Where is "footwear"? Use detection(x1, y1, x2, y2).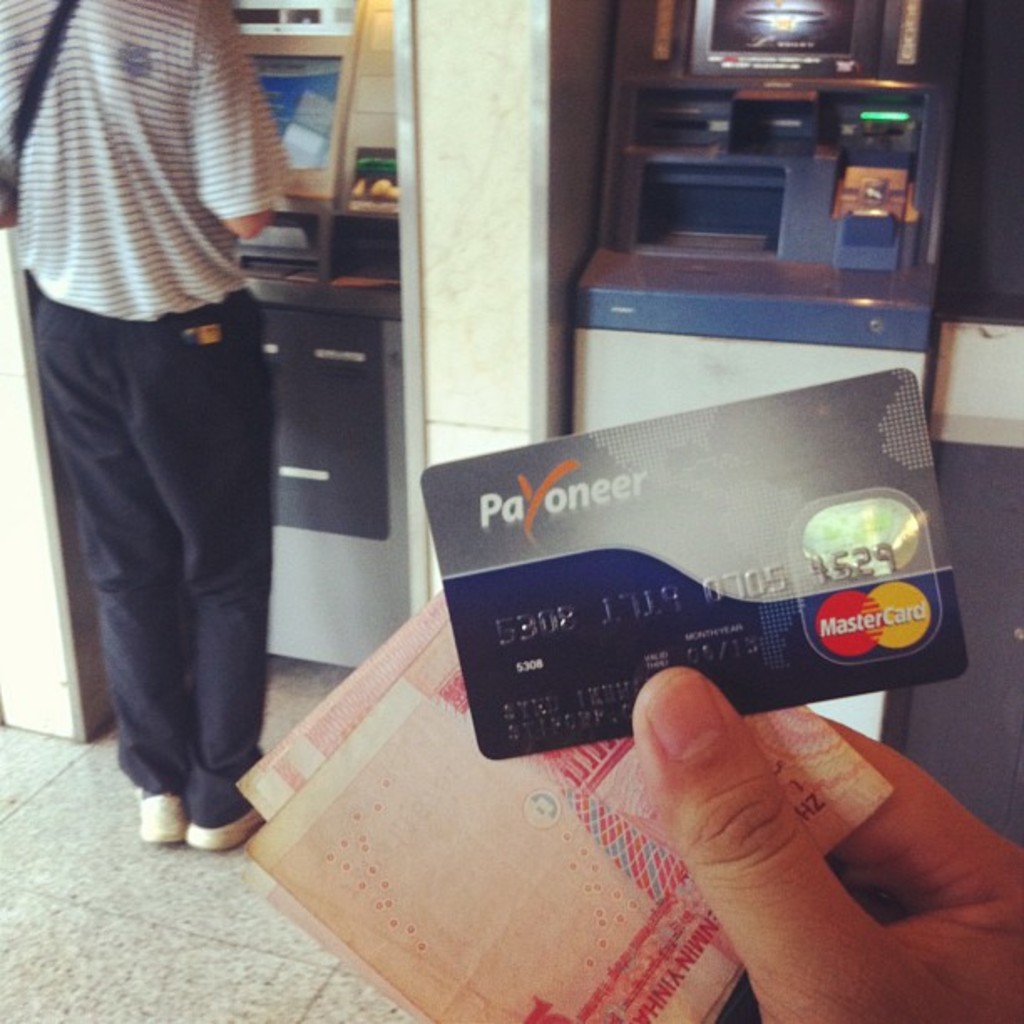
detection(189, 806, 264, 852).
